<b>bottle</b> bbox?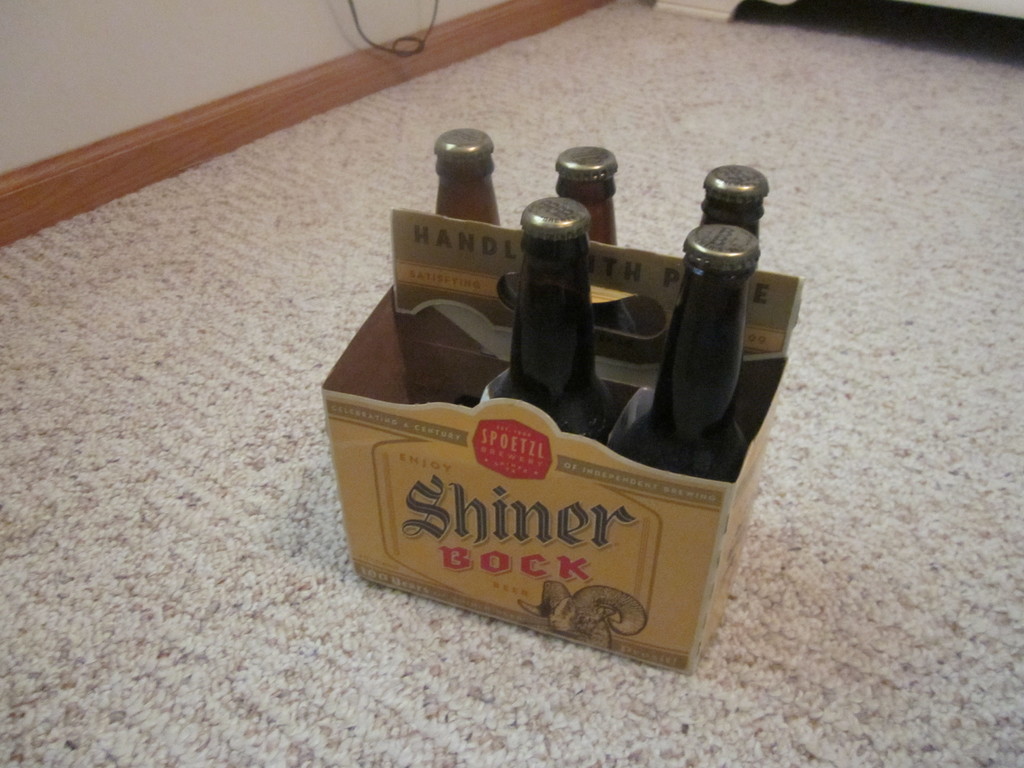
{"left": 639, "top": 168, "right": 777, "bottom": 487}
